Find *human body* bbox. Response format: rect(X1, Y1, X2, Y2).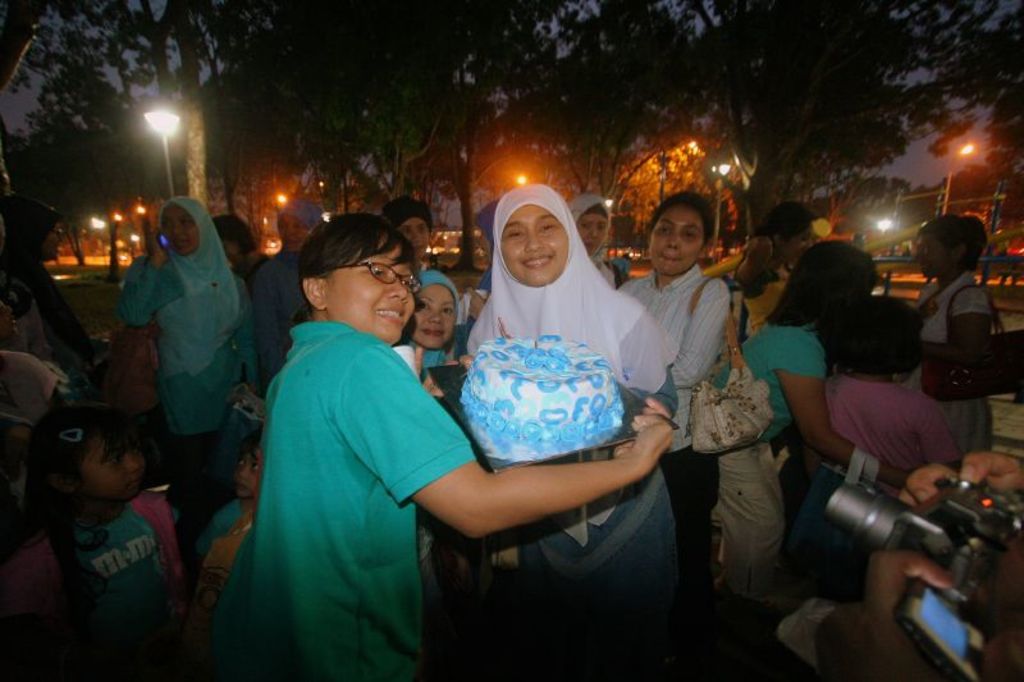
rect(730, 205, 810, 343).
